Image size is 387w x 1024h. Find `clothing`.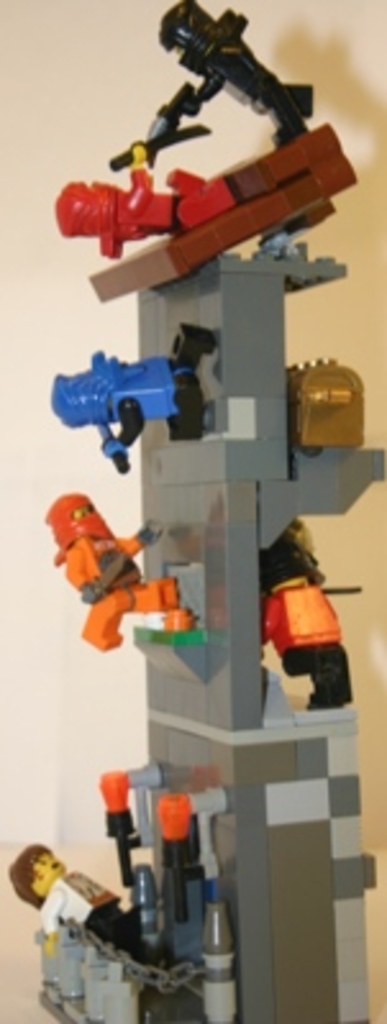
rect(36, 865, 118, 919).
